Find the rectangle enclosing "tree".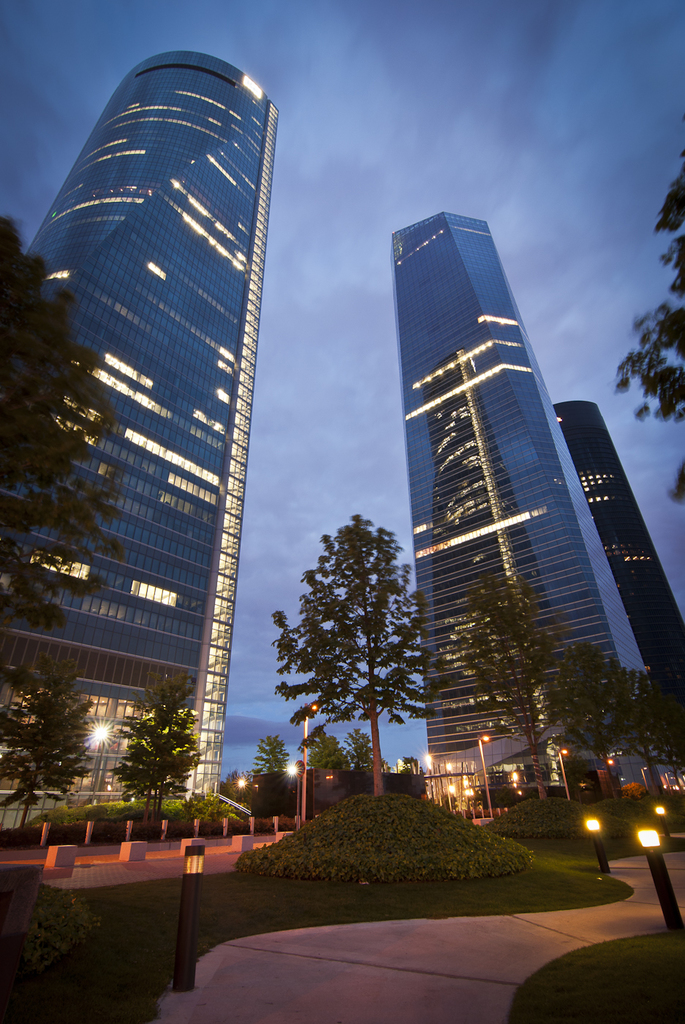
<region>248, 723, 292, 793</region>.
